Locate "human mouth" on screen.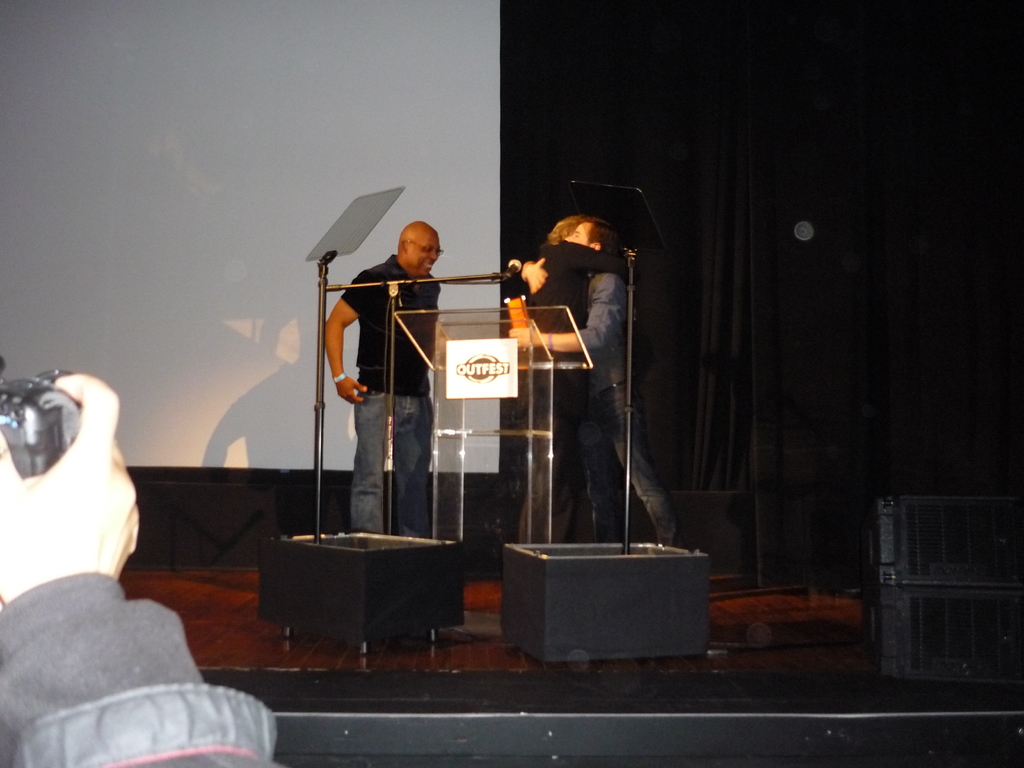
On screen at box(424, 262, 428, 269).
